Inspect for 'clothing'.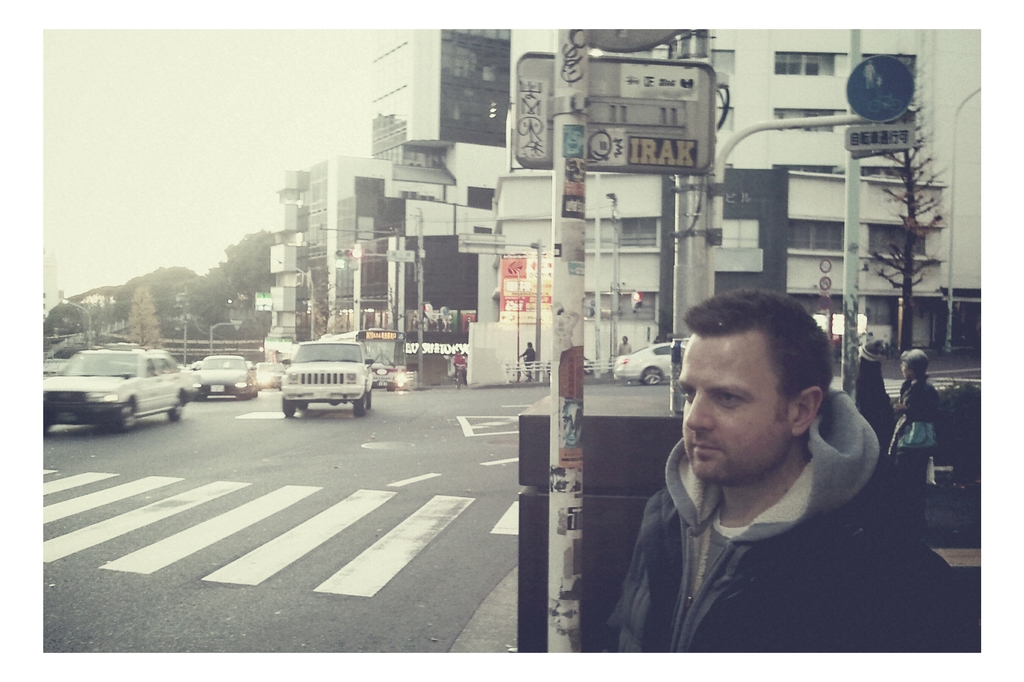
Inspection: crop(454, 354, 466, 381).
